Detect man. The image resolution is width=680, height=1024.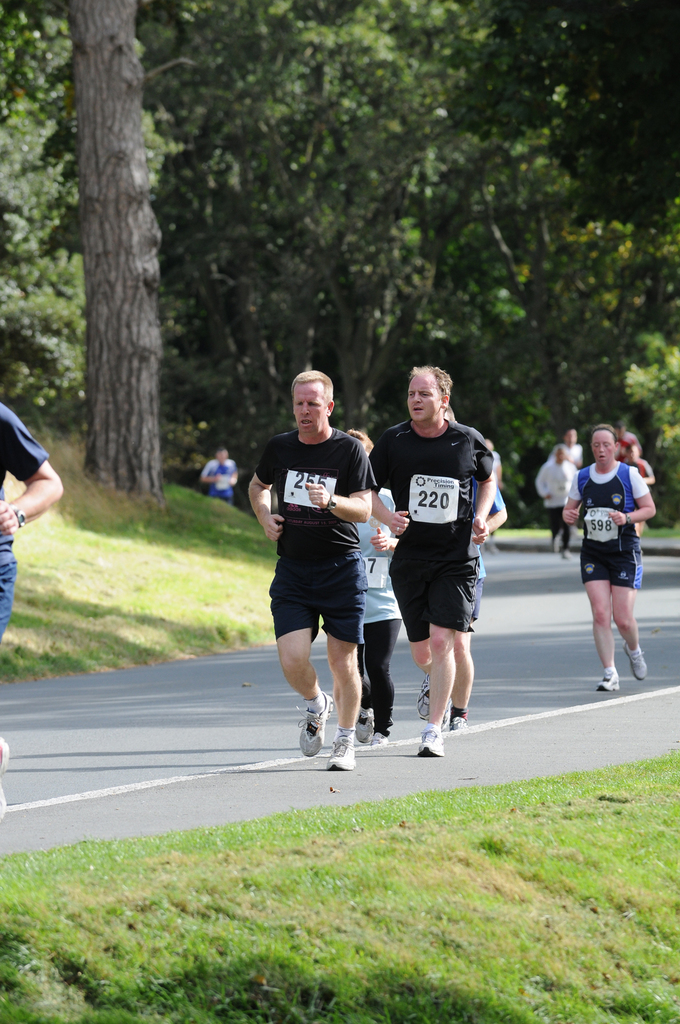
(left=0, top=407, right=61, bottom=830).
